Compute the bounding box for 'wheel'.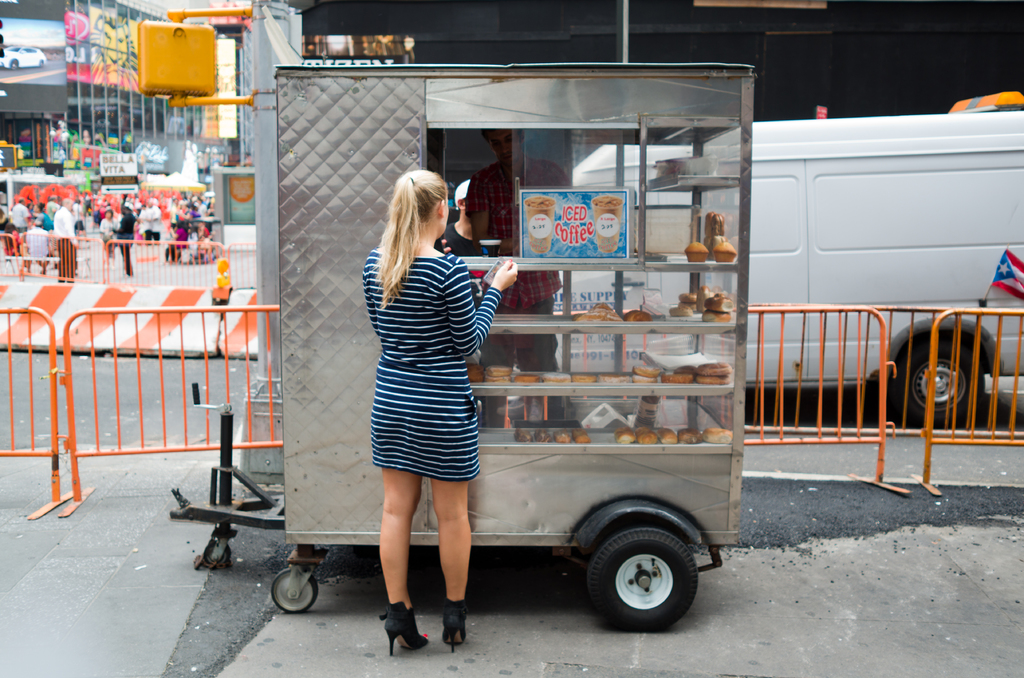
crop(204, 538, 231, 569).
